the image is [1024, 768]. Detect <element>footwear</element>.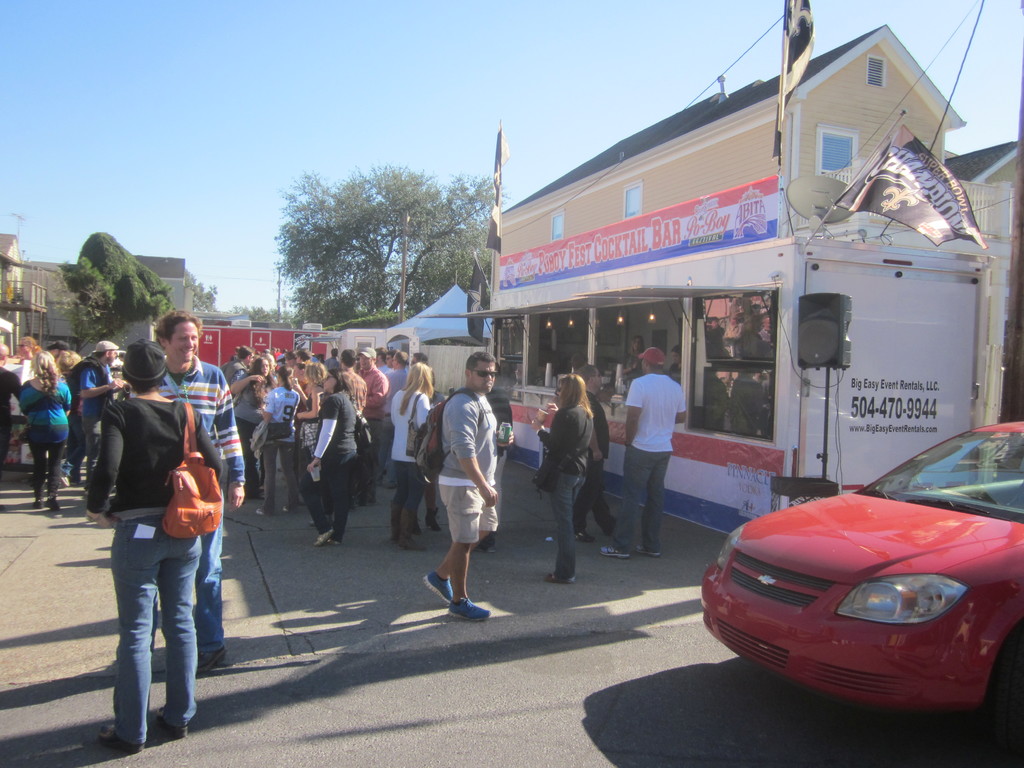
Detection: bbox(197, 646, 228, 675).
